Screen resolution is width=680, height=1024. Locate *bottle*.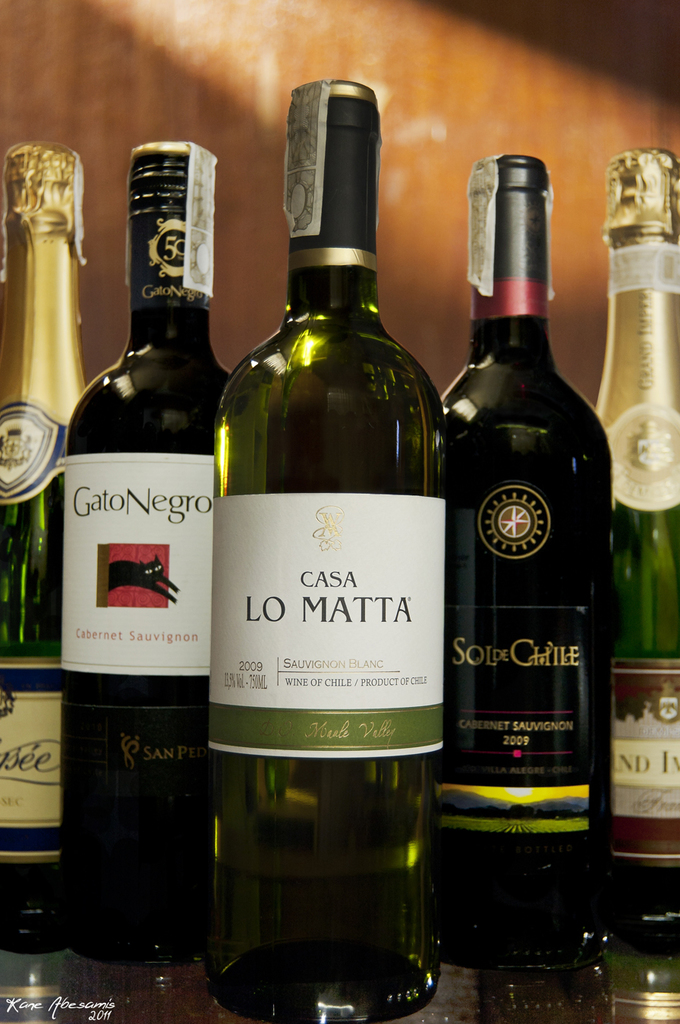
441, 155, 620, 969.
